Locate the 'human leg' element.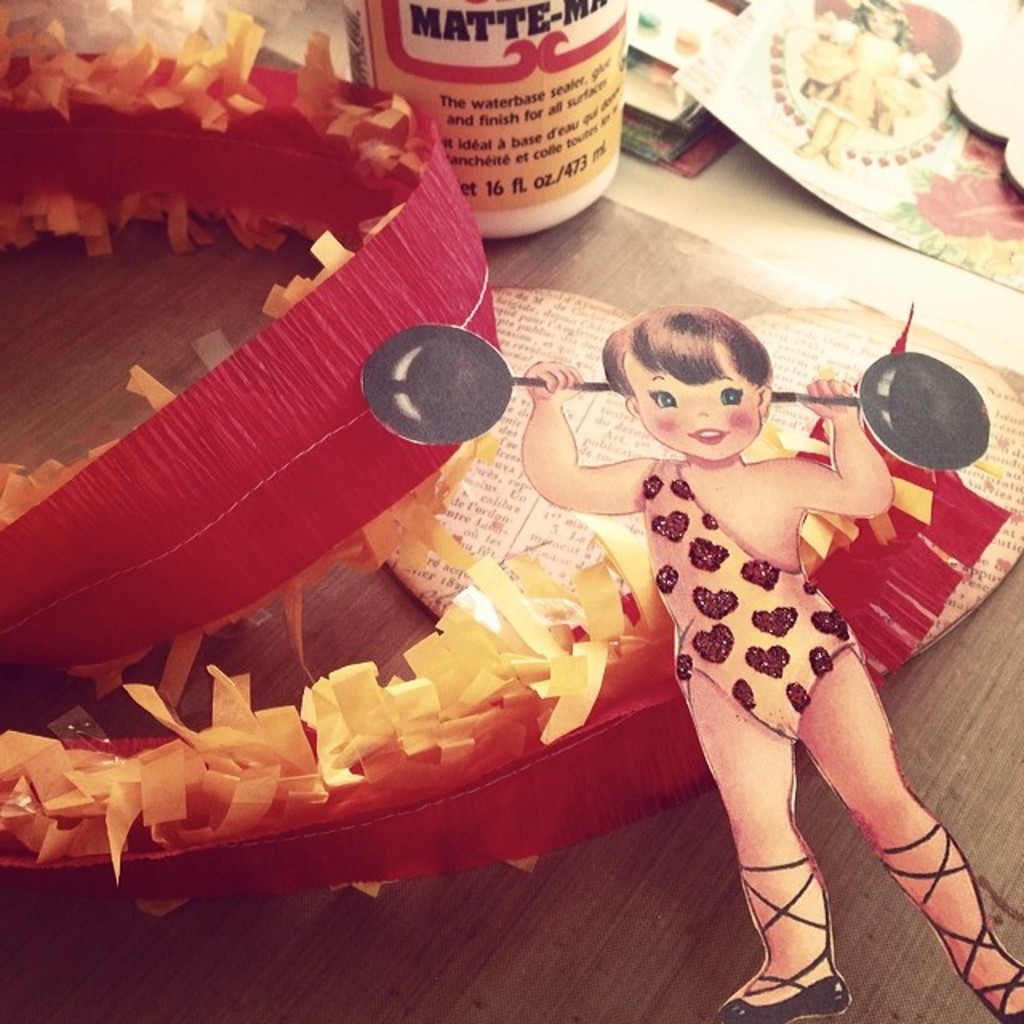
Element bbox: (690,667,853,1022).
